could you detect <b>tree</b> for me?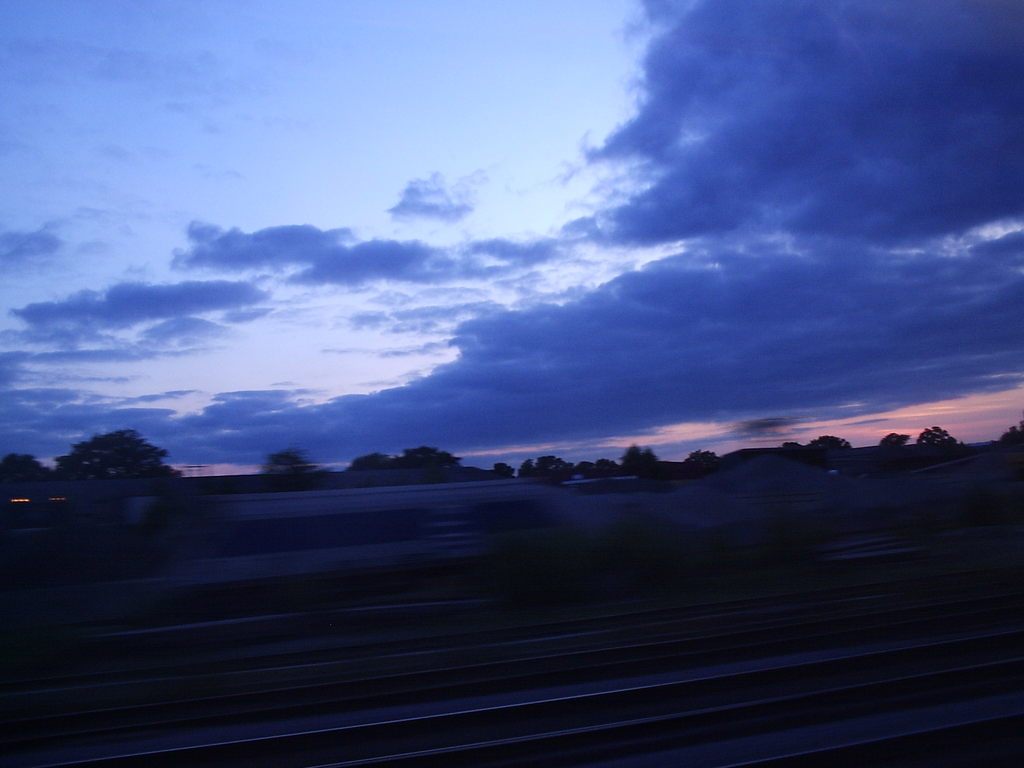
Detection result: rect(397, 442, 459, 468).
